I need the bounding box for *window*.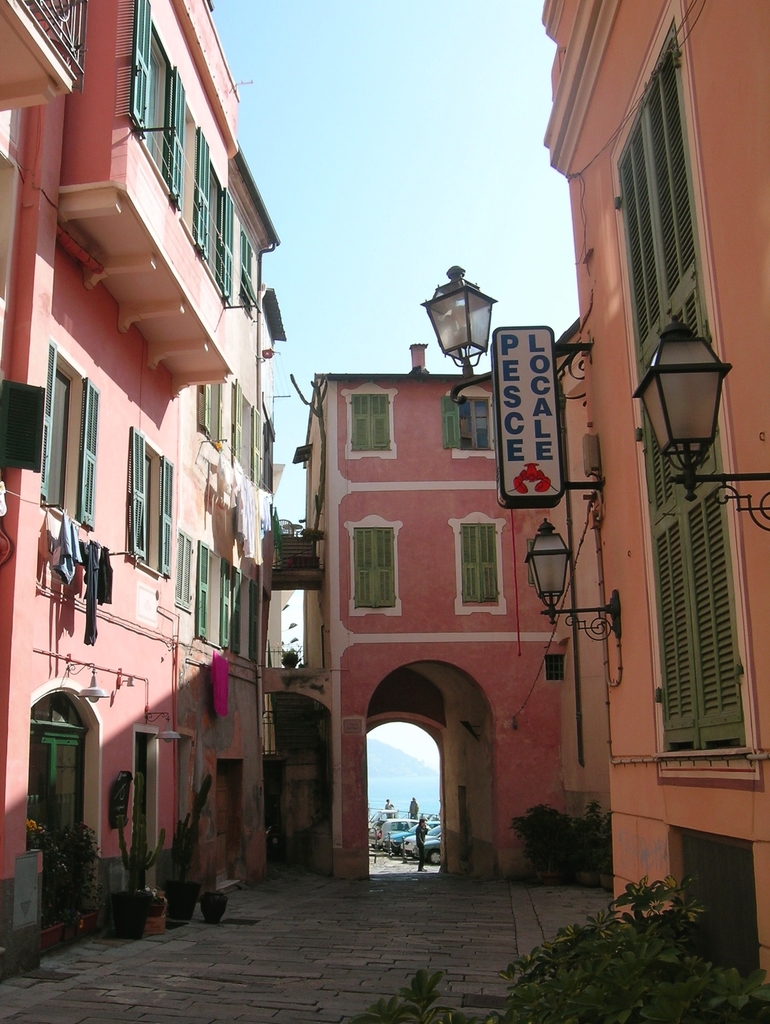
Here it is: bbox=[33, 356, 105, 536].
